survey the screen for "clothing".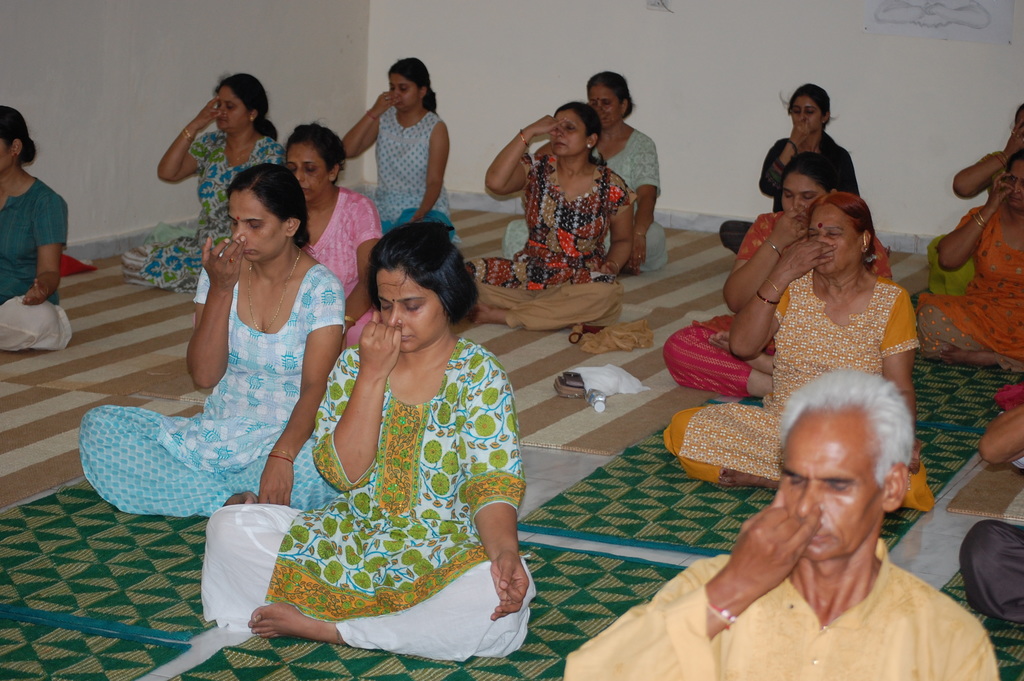
Survey found: <box>723,142,863,254</box>.
